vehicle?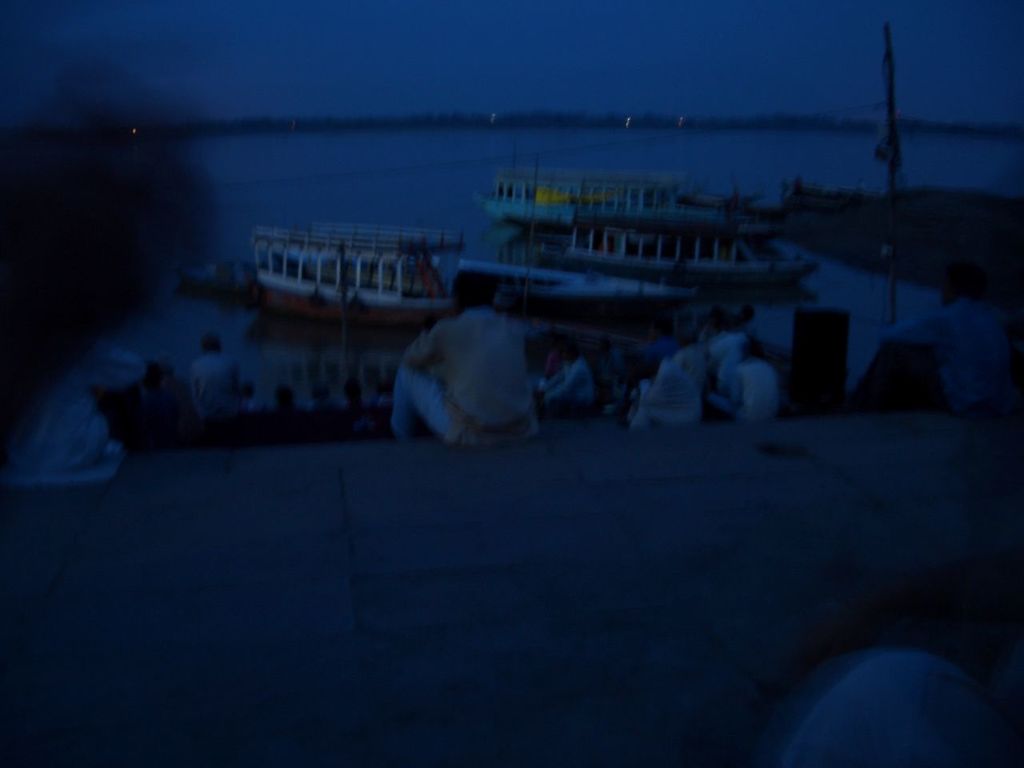
<bbox>217, 213, 465, 335</bbox>
